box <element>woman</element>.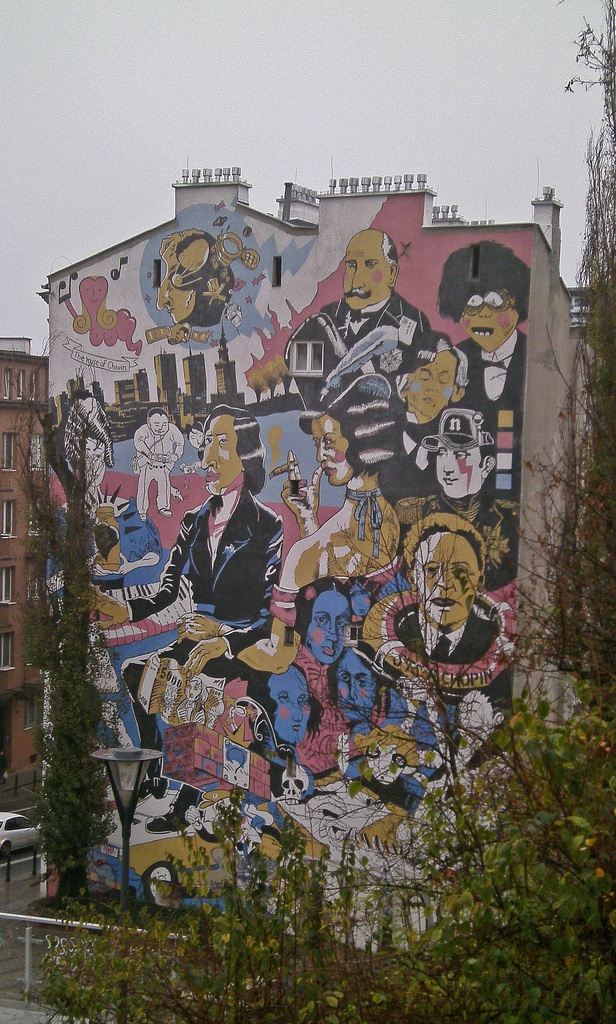
BBox(320, 643, 391, 767).
